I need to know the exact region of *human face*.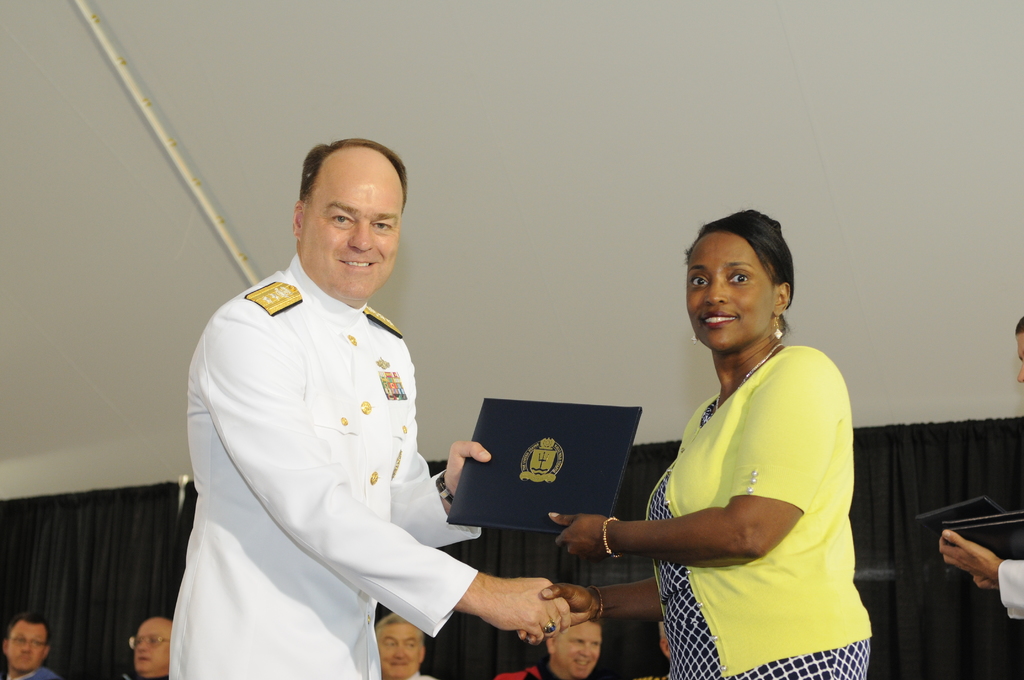
Region: [x1=685, y1=234, x2=776, y2=352].
